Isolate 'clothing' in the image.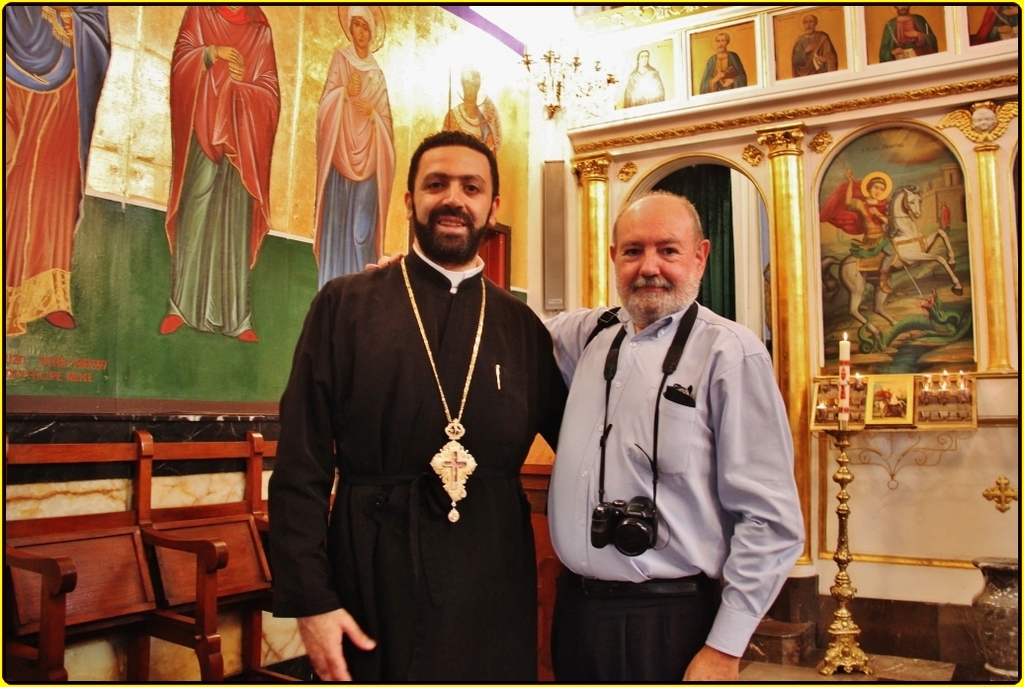
Isolated region: bbox=(527, 303, 808, 686).
